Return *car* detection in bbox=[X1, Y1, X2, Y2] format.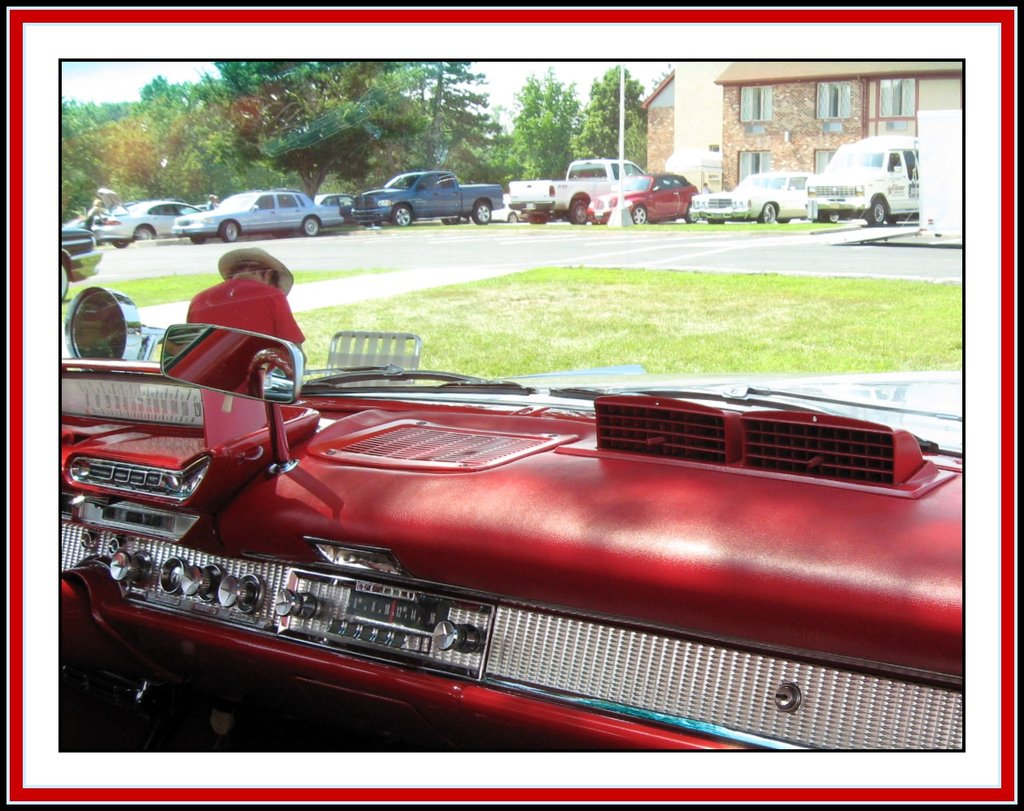
bbox=[63, 228, 102, 298].
